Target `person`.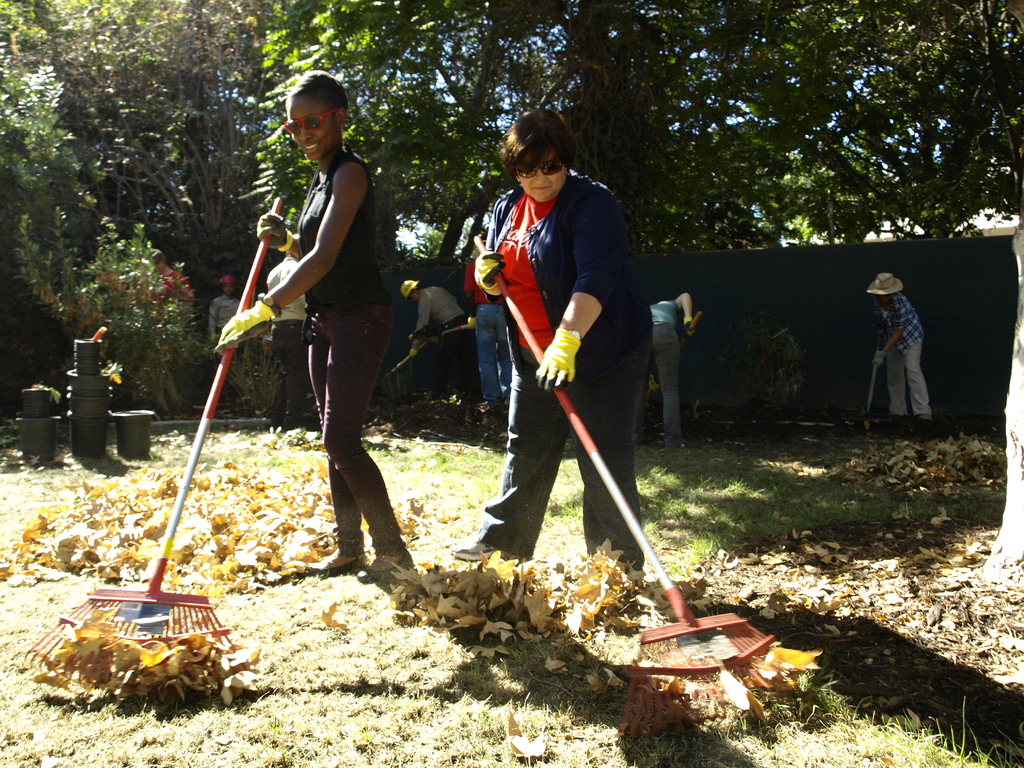
Target region: Rect(465, 257, 513, 417).
